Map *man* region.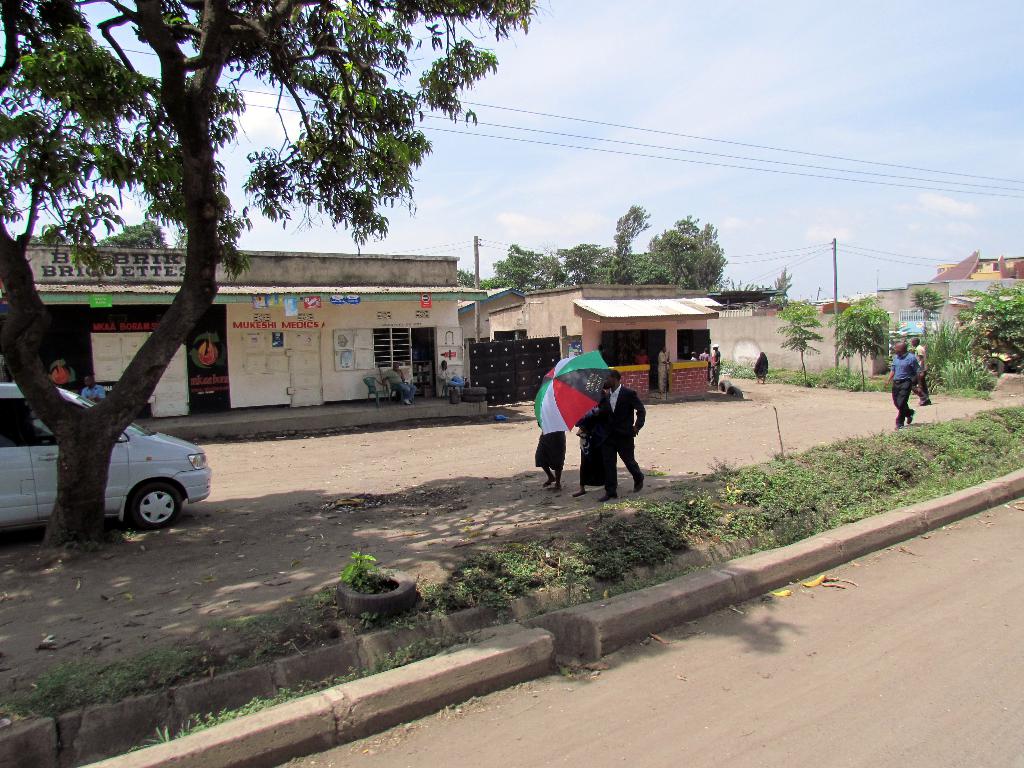
Mapped to 432:355:472:386.
